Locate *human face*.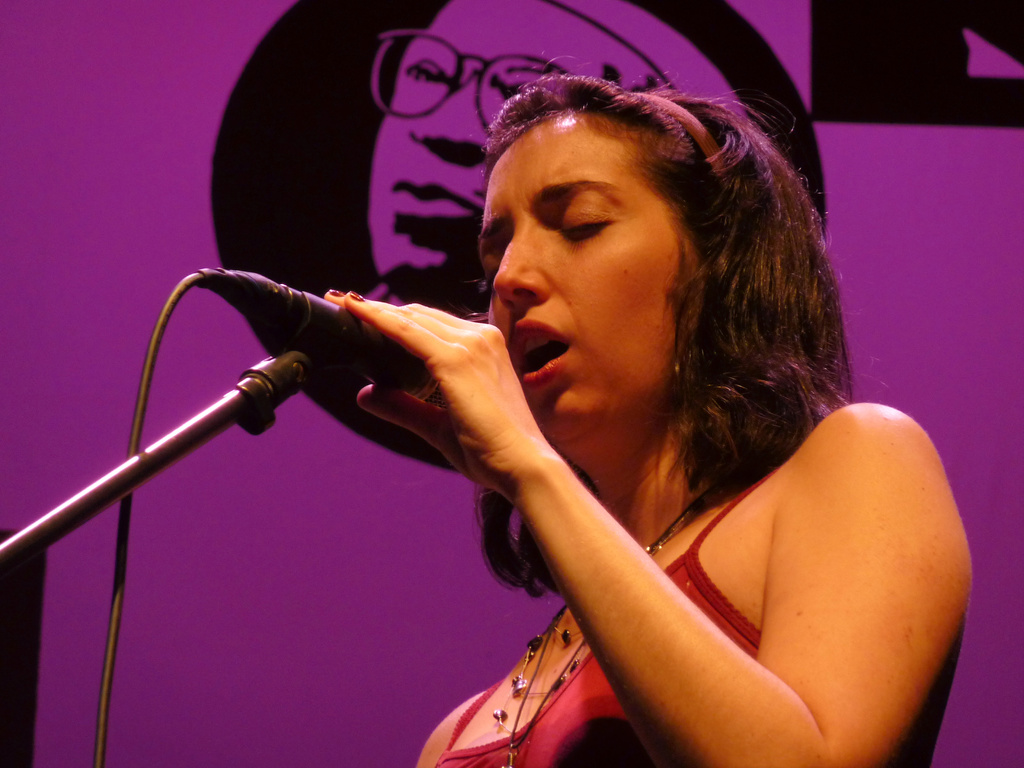
Bounding box: (476, 129, 698, 429).
